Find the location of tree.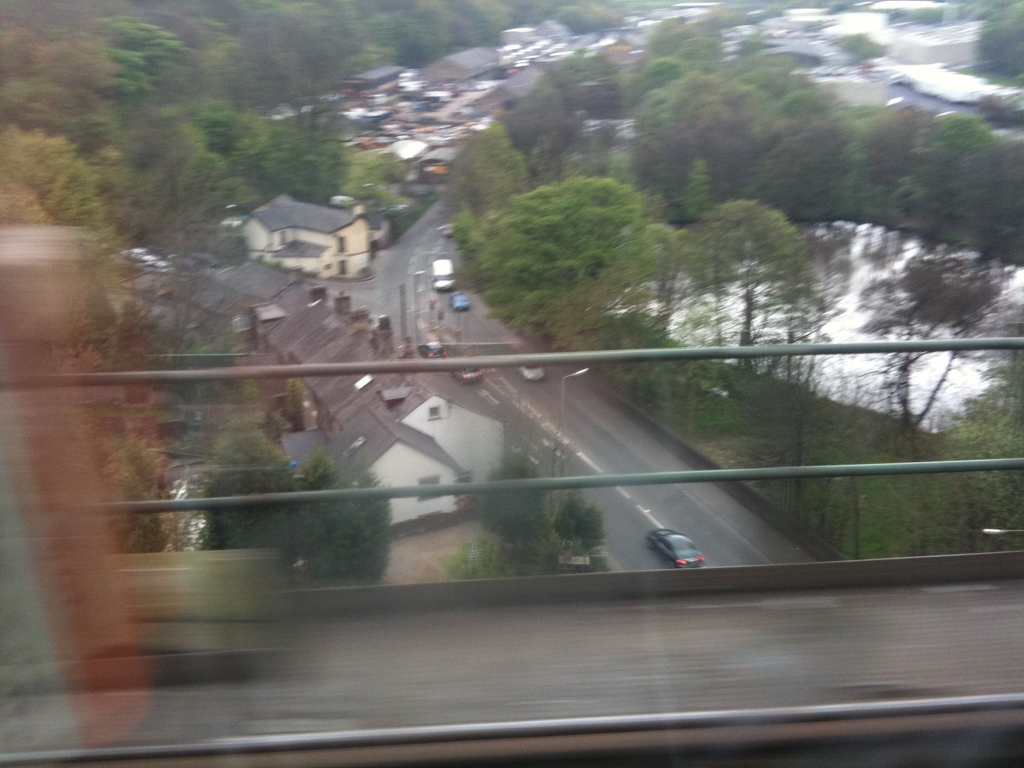
Location: box(504, 177, 653, 288).
